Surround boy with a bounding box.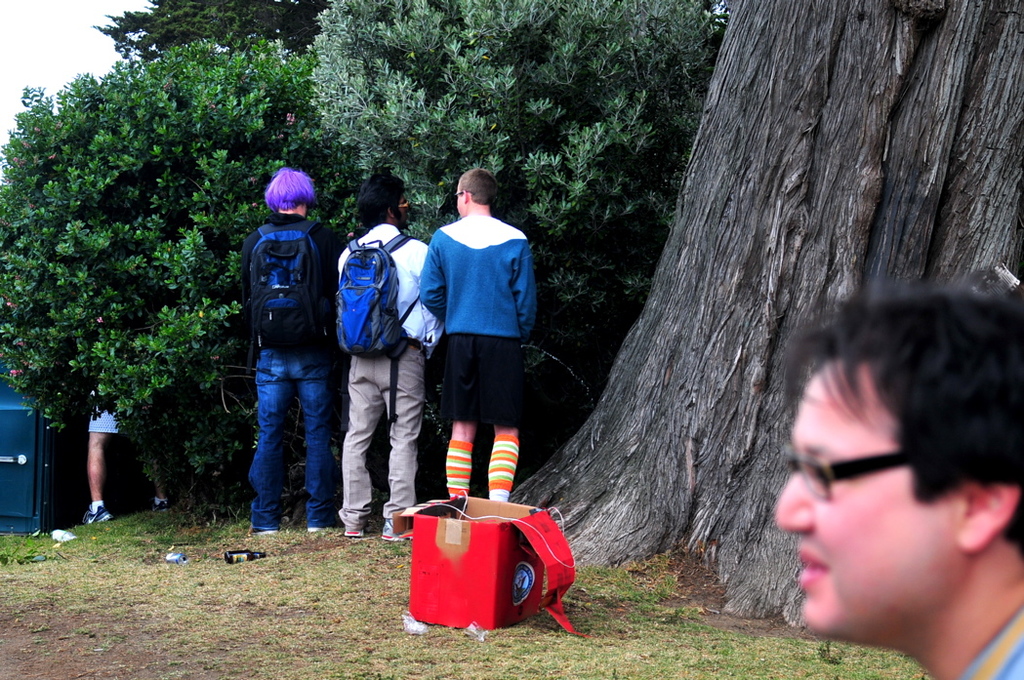
(423,170,532,501).
